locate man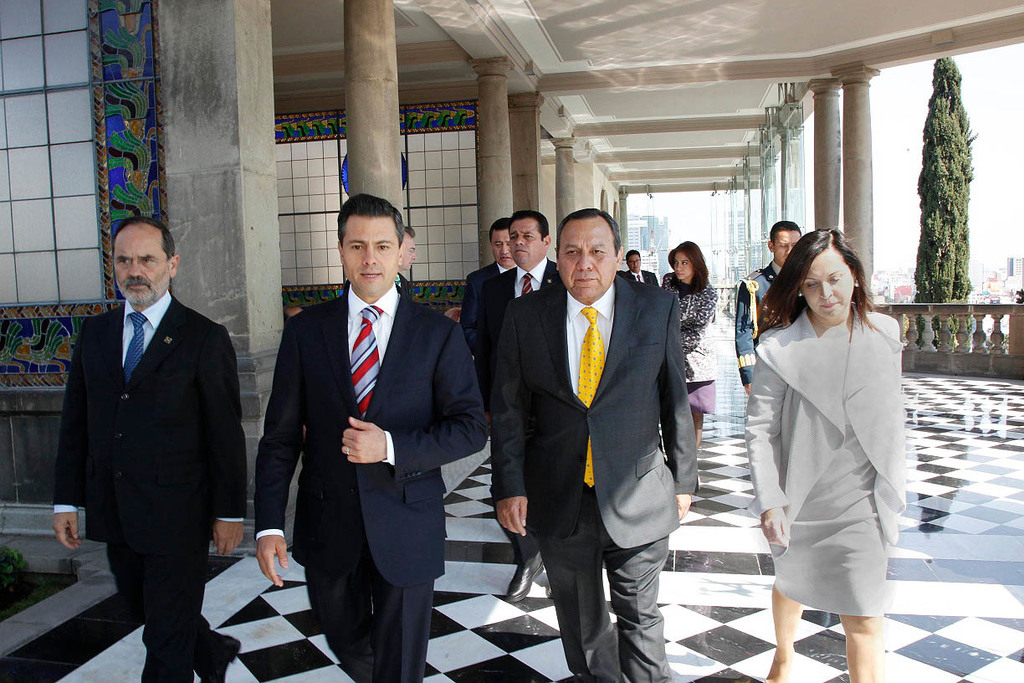
{"left": 623, "top": 248, "right": 663, "bottom": 291}
